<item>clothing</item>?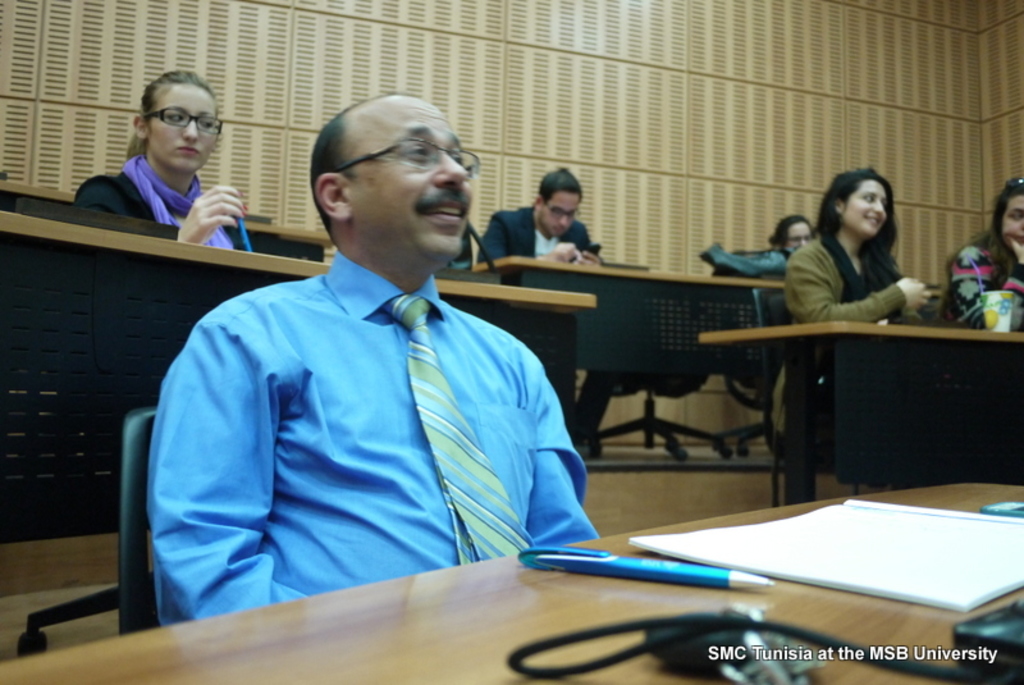
[140,195,600,621]
